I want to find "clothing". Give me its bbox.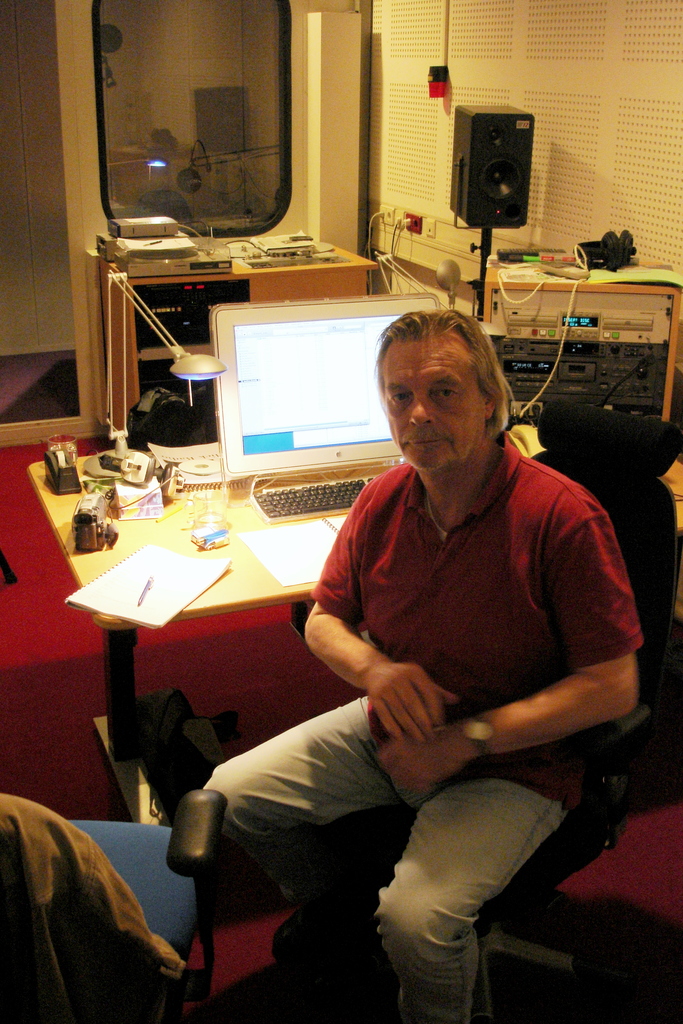
{"left": 195, "top": 415, "right": 640, "bottom": 1019}.
